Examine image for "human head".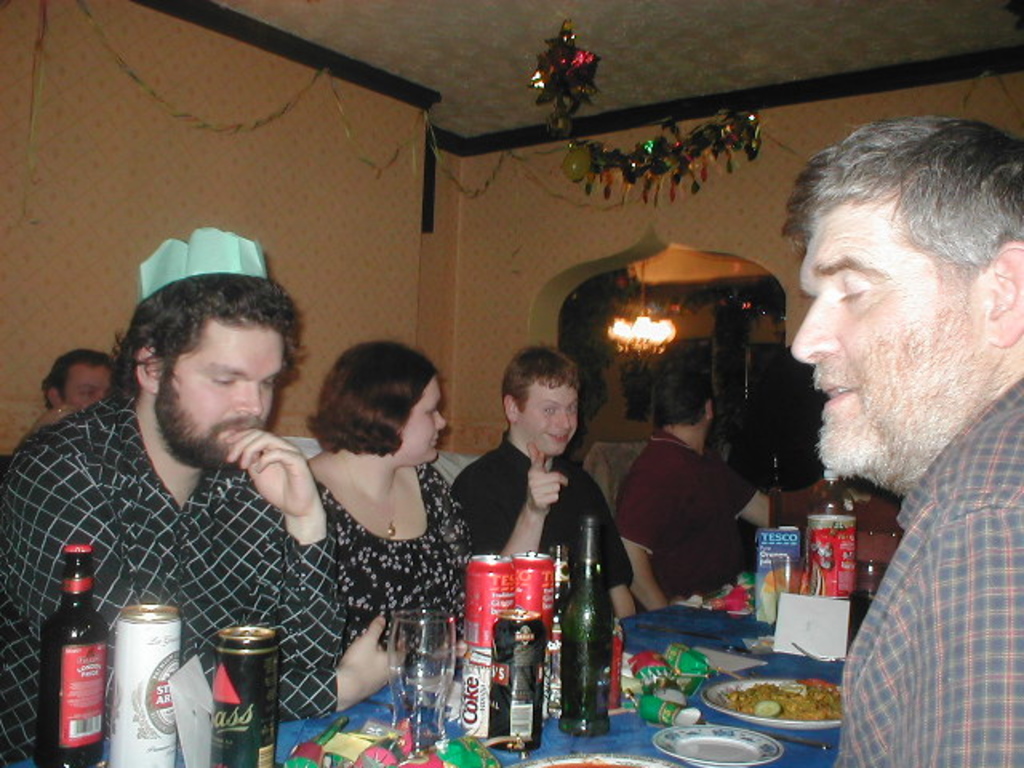
Examination result: Rect(779, 117, 1010, 469).
